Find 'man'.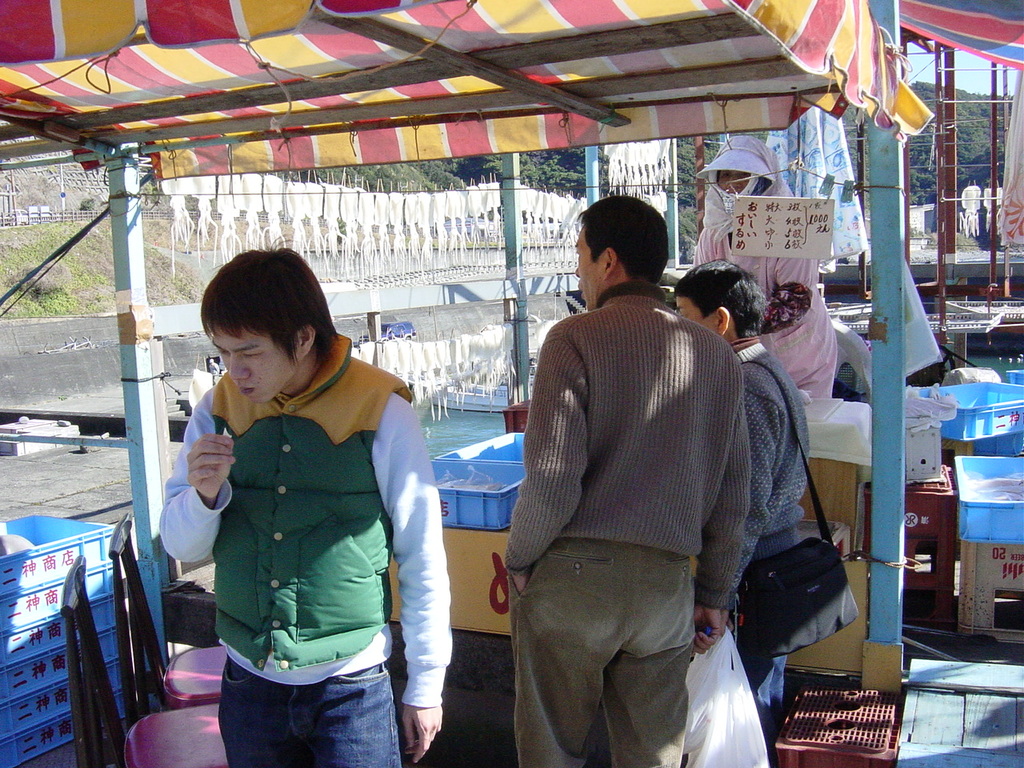
[670, 255, 802, 767].
